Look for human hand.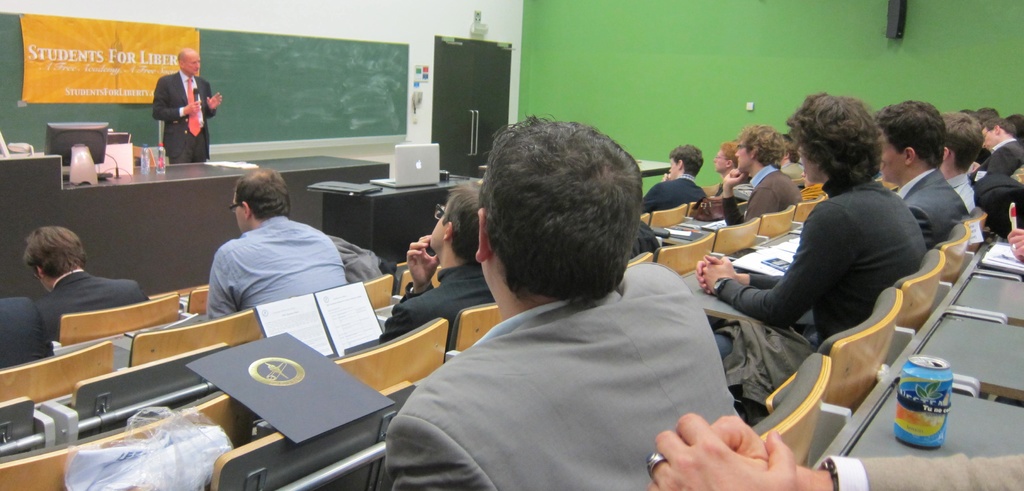
Found: <bbox>1006, 227, 1023, 260</bbox>.
